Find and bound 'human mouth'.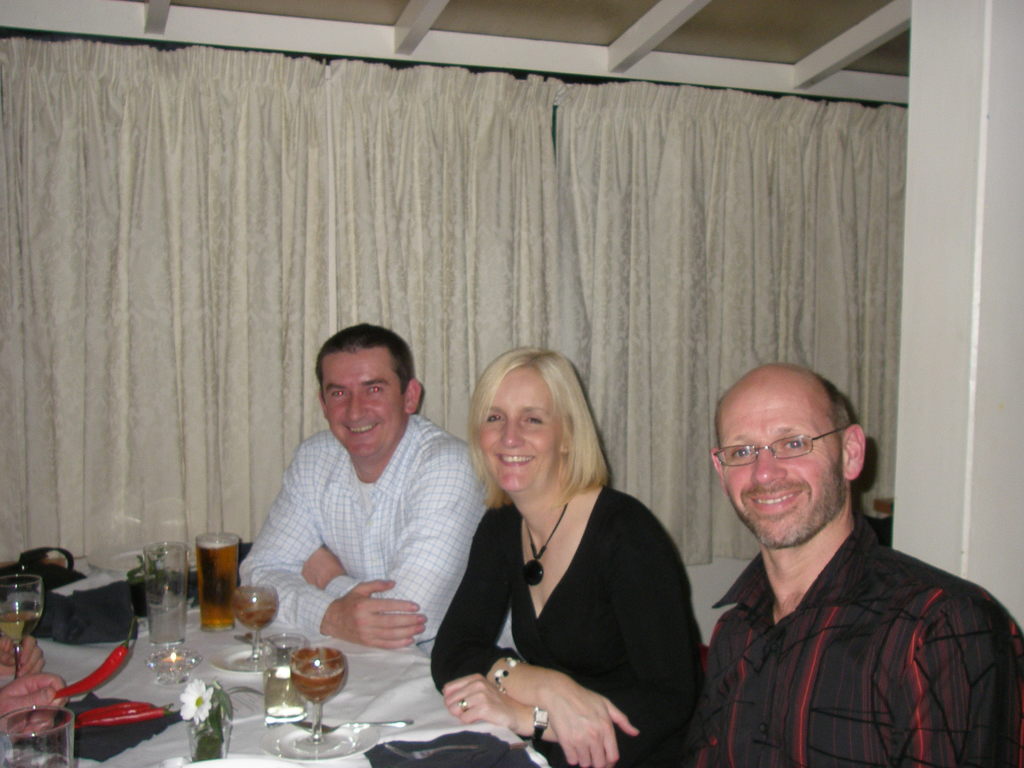
Bound: box=[749, 492, 803, 512].
